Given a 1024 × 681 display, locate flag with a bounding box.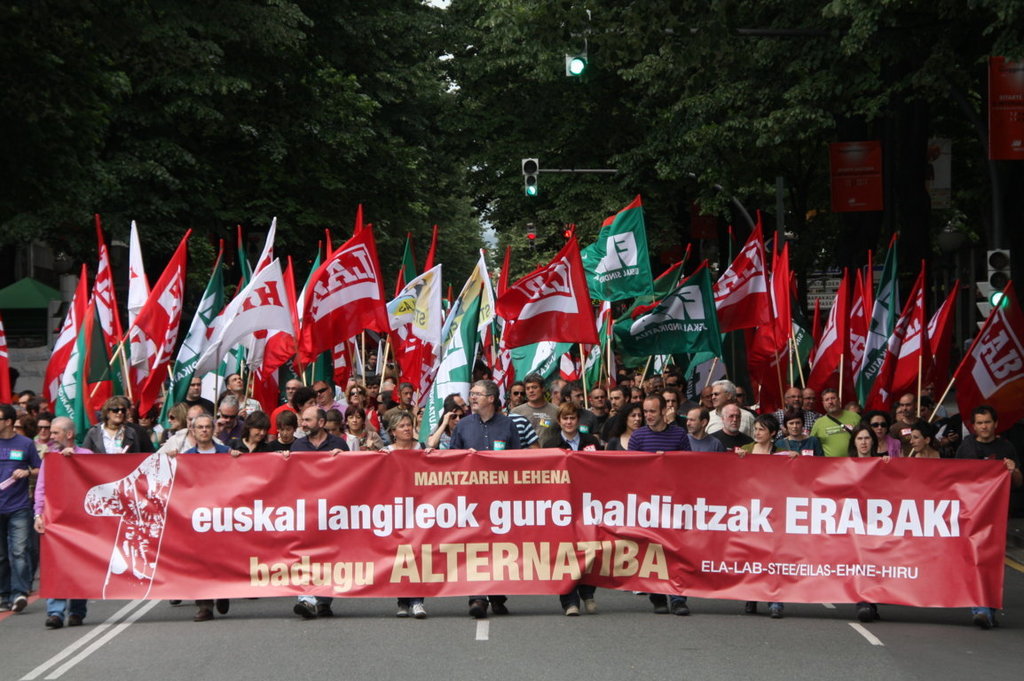
Located: bbox=(137, 225, 191, 409).
